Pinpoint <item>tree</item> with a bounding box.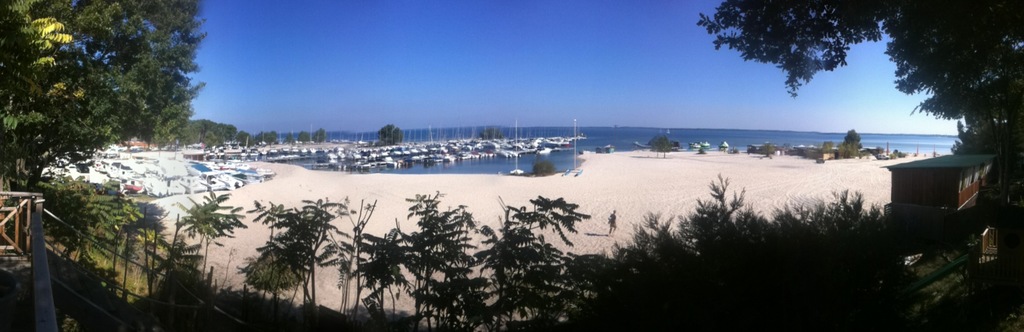
region(254, 202, 335, 325).
